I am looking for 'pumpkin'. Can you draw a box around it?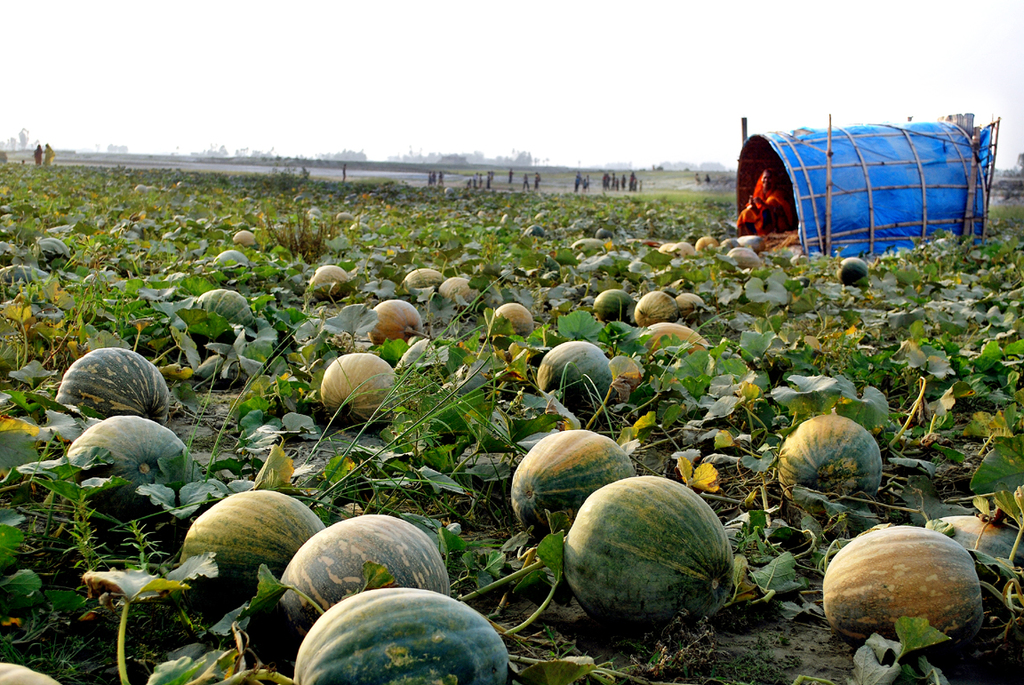
Sure, the bounding box is x1=308, y1=260, x2=352, y2=301.
